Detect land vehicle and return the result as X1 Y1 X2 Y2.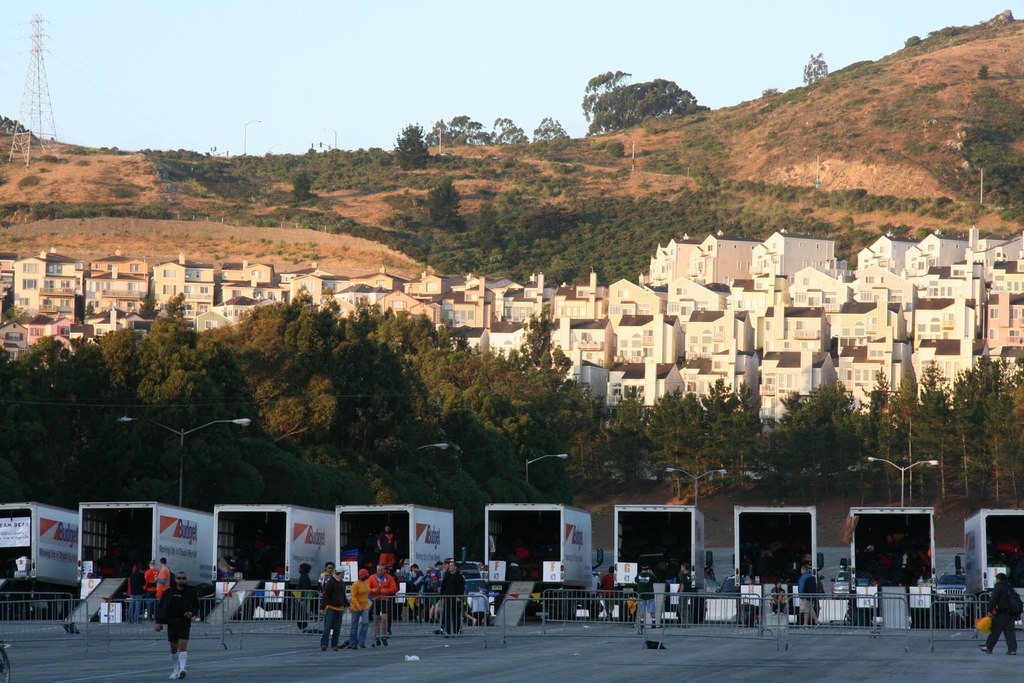
716 575 740 600.
